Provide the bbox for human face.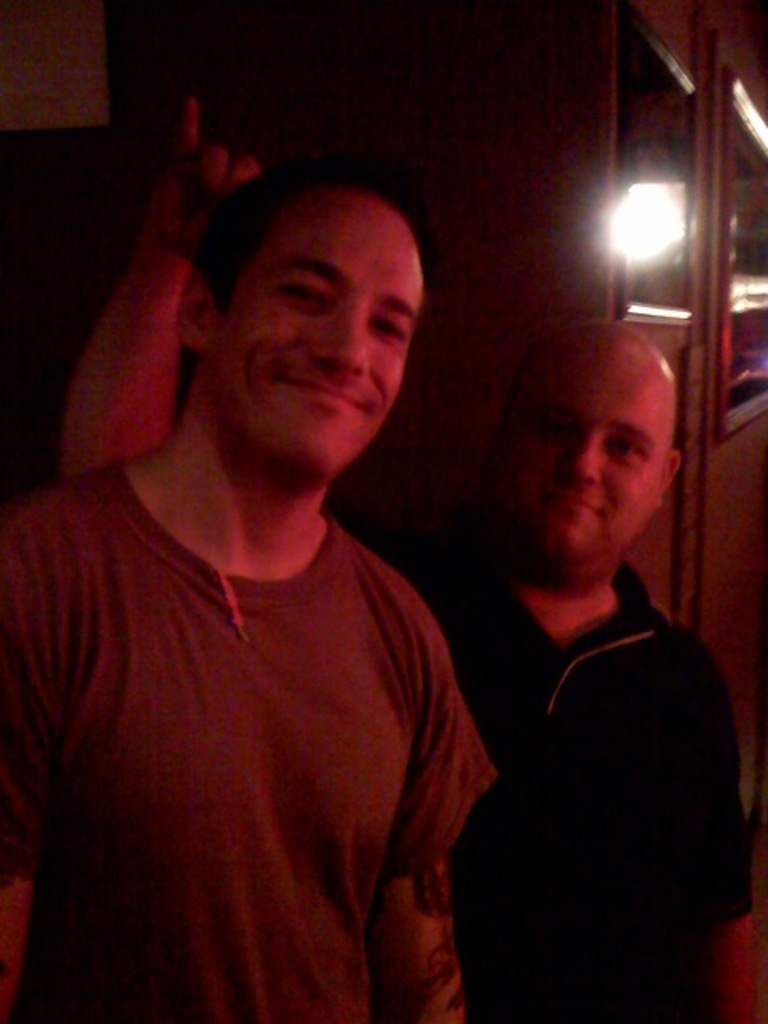
x1=490, y1=344, x2=672, y2=563.
